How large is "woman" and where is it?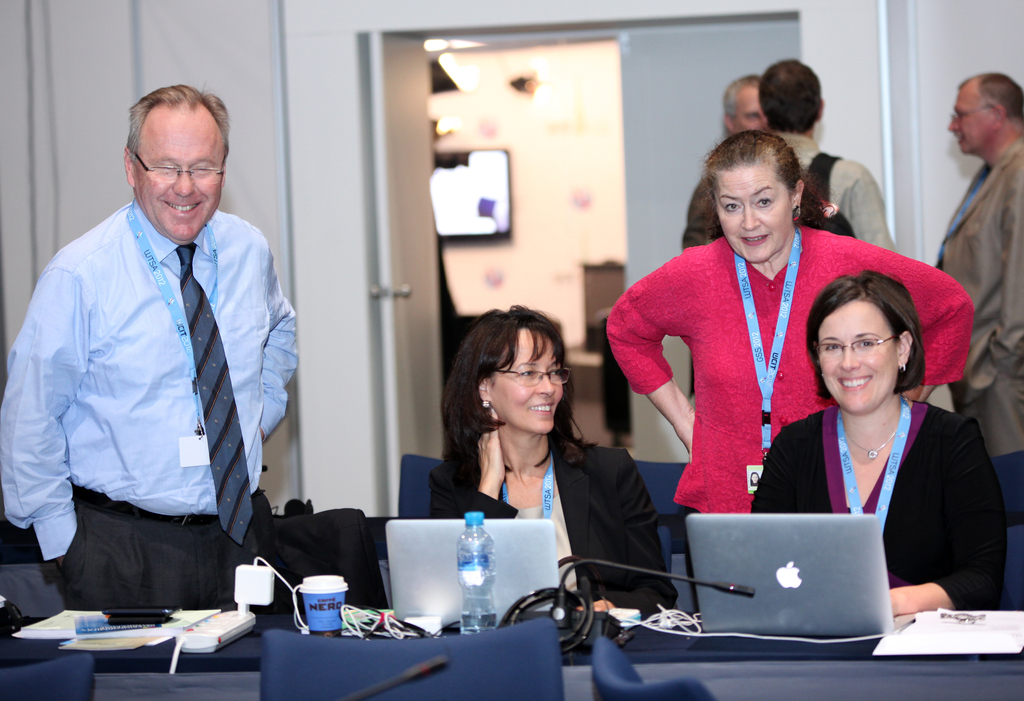
Bounding box: (x1=604, y1=128, x2=974, y2=616).
